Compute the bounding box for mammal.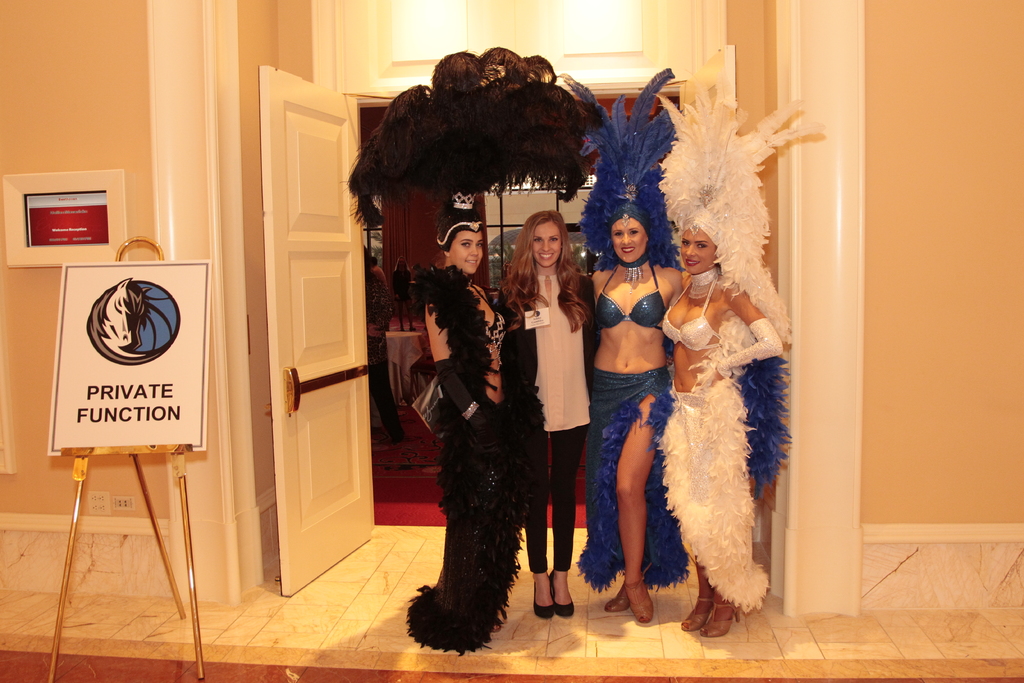
bbox(496, 204, 600, 619).
